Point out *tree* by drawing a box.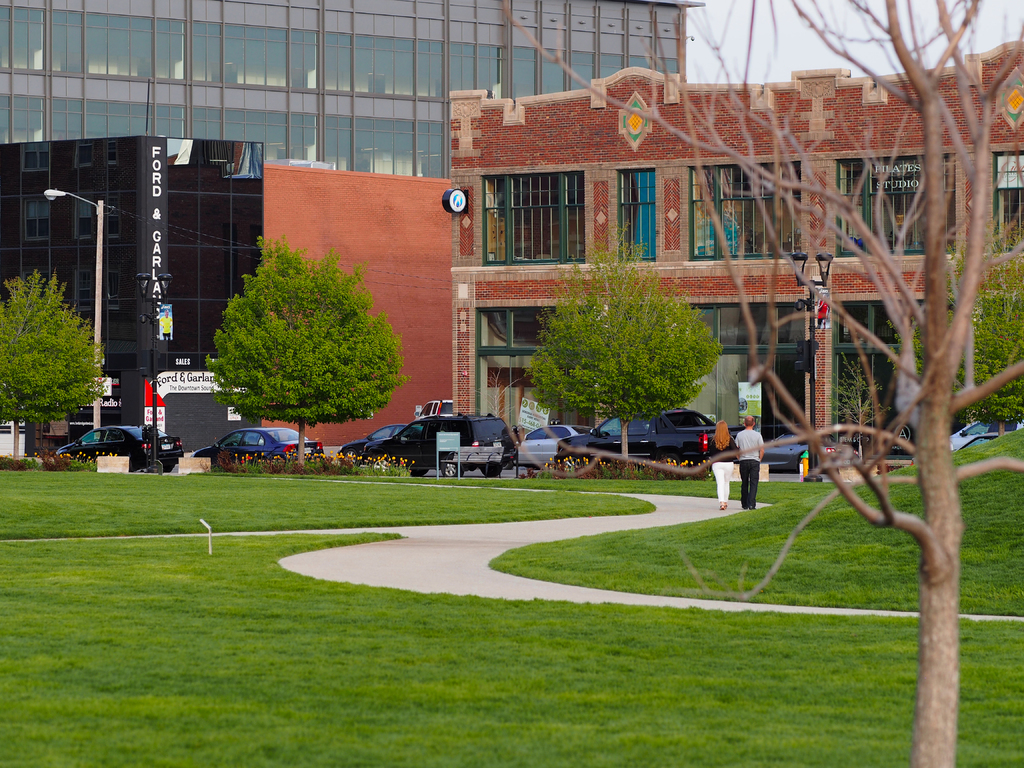
x1=519 y1=230 x2=721 y2=470.
